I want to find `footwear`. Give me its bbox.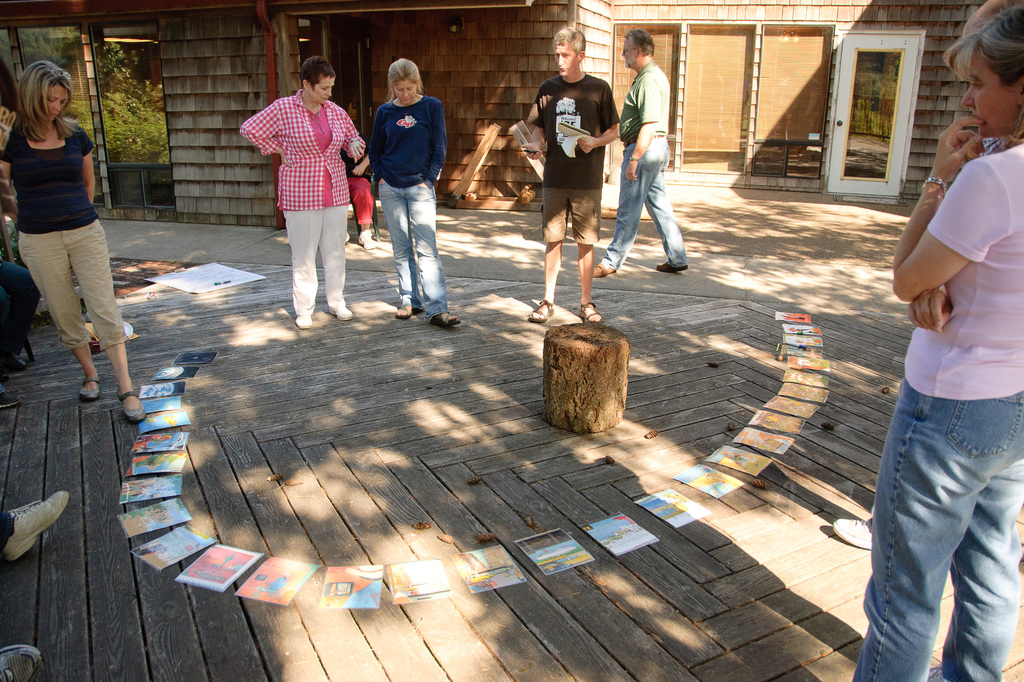
BBox(659, 265, 689, 270).
